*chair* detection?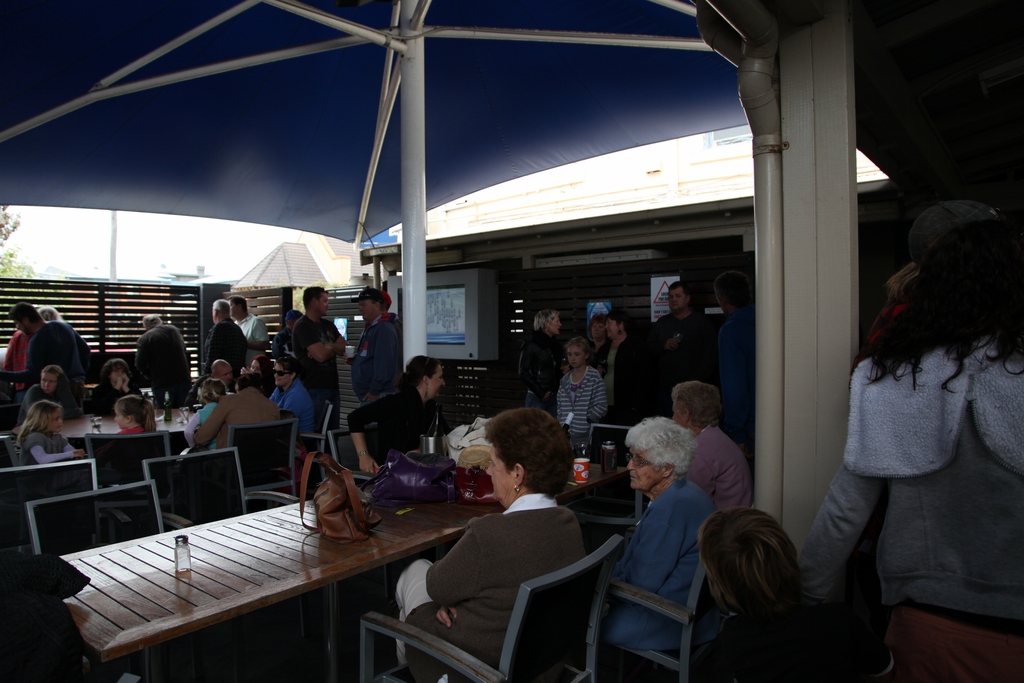
<box>593,423,648,523</box>
